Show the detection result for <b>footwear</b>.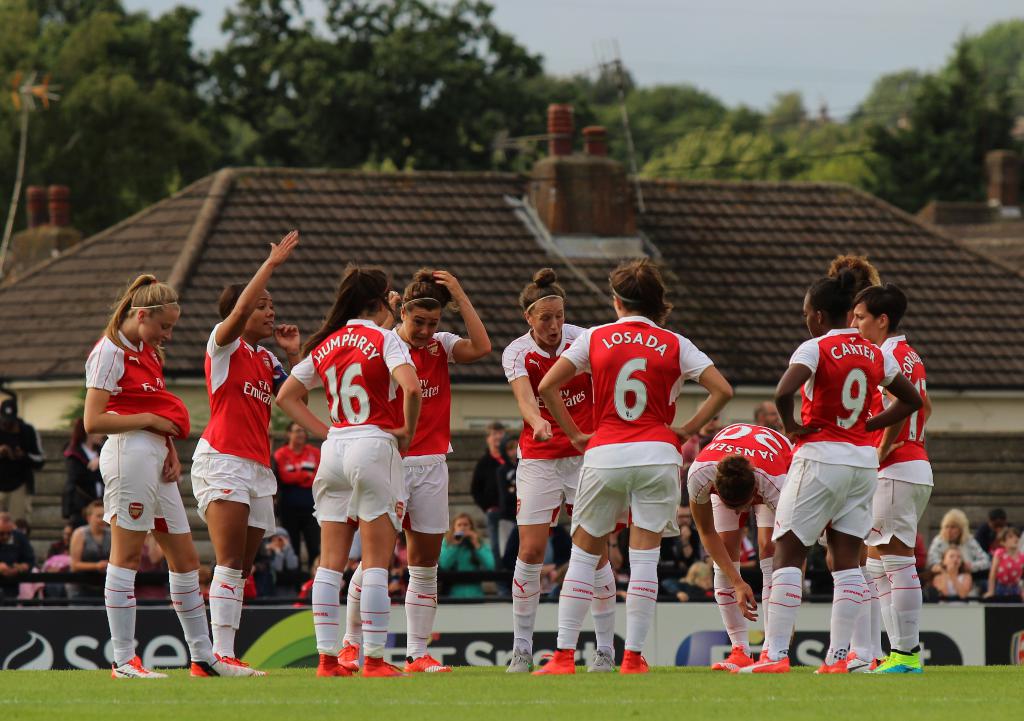
(left=399, top=659, right=452, bottom=676).
